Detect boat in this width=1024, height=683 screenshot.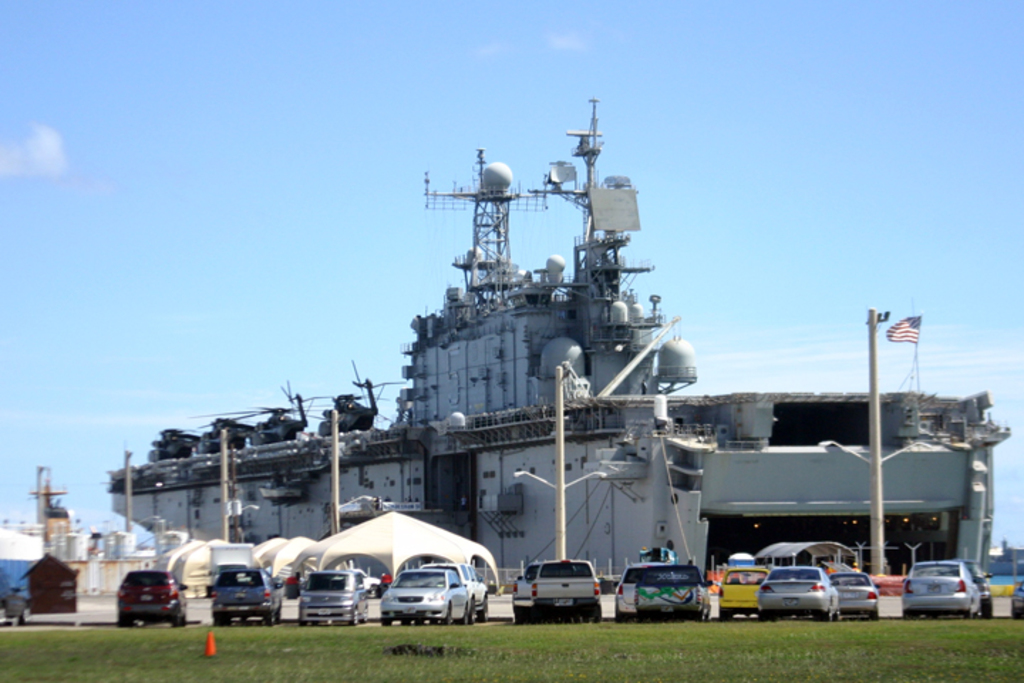
Detection: detection(97, 94, 1015, 588).
